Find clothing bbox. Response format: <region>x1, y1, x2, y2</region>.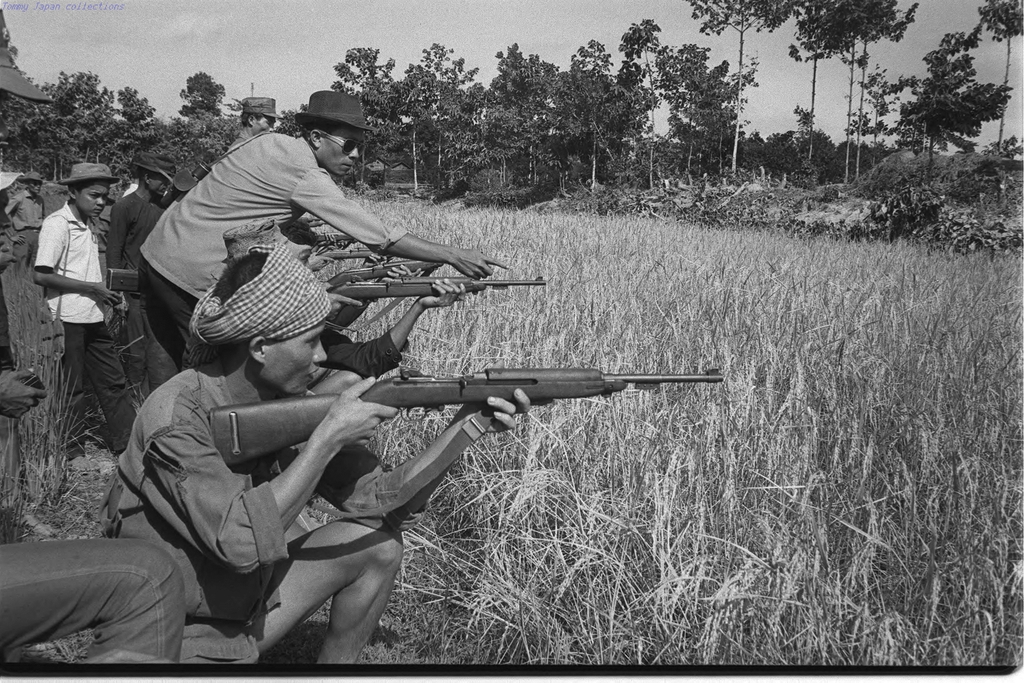
<region>109, 185, 159, 398</region>.
